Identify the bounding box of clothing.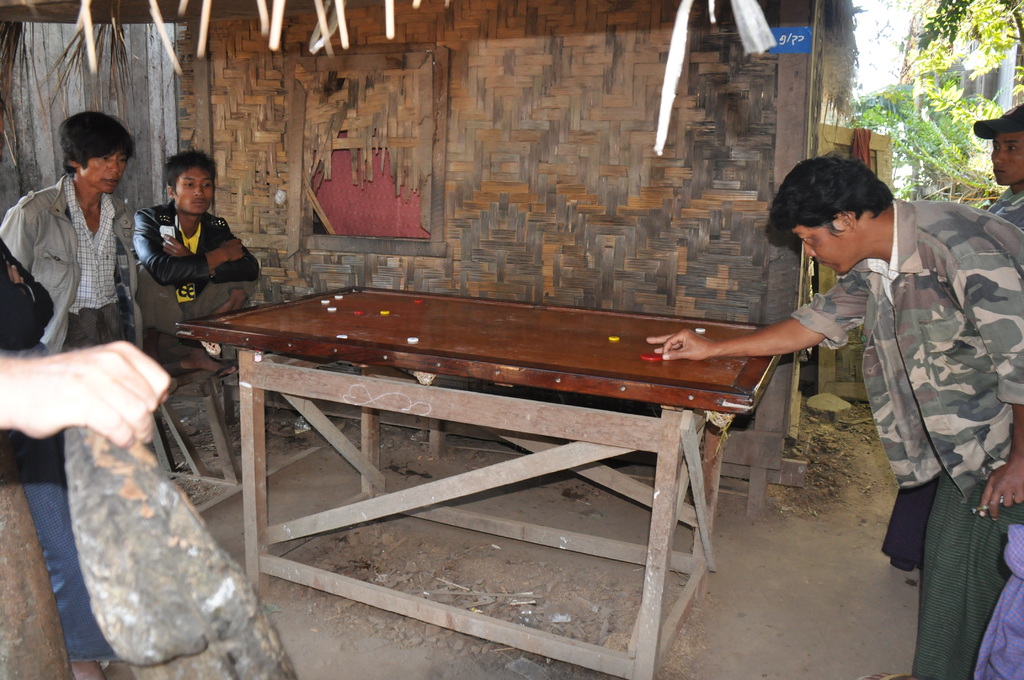
pyautogui.locateOnScreen(796, 200, 1022, 679).
